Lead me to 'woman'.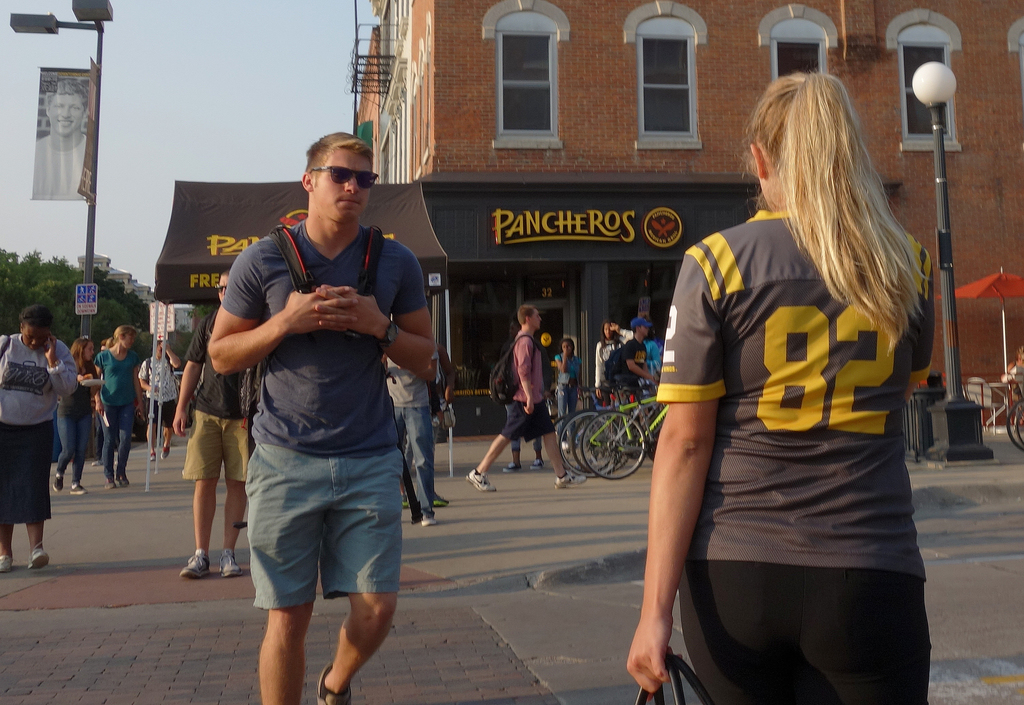
Lead to {"left": 93, "top": 325, "right": 141, "bottom": 491}.
